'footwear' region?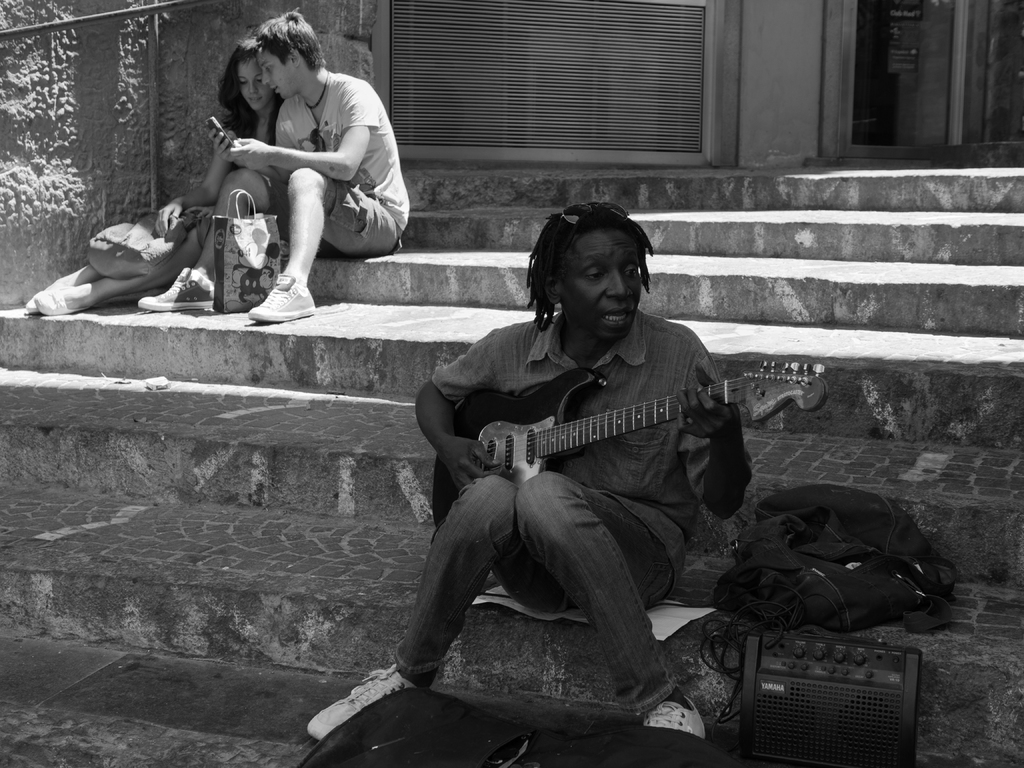
[left=641, top=693, right=708, bottom=740]
